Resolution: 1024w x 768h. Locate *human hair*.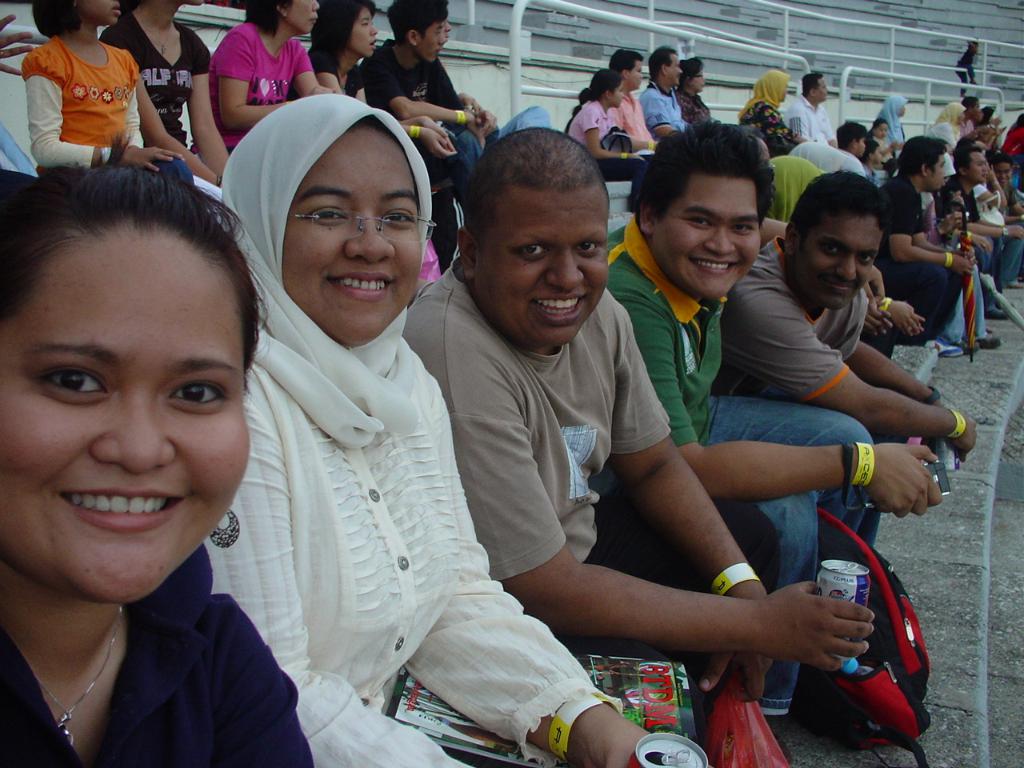
(678, 58, 702, 86).
